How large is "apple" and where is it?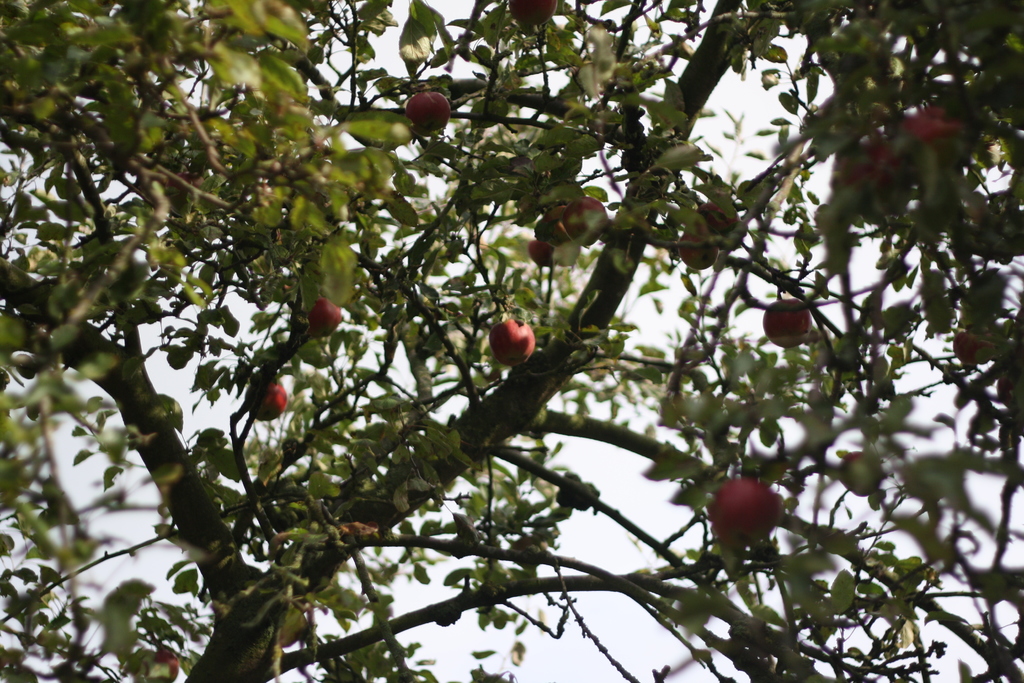
Bounding box: <region>765, 300, 811, 353</region>.
